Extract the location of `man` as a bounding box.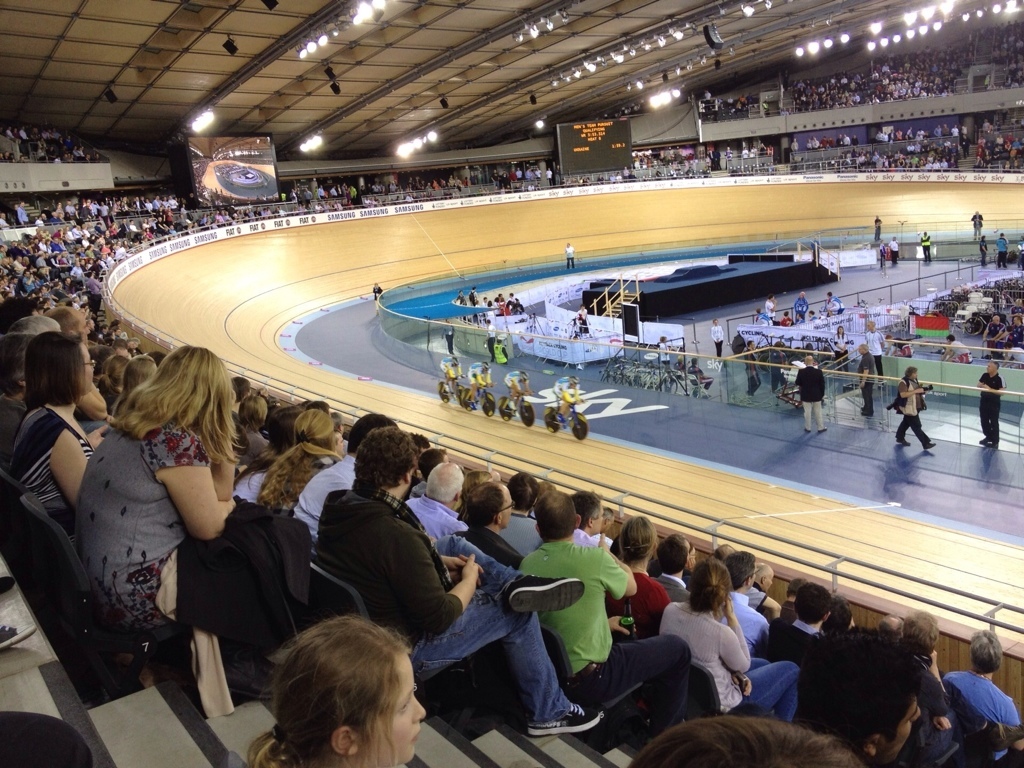
Rect(977, 357, 1001, 451).
